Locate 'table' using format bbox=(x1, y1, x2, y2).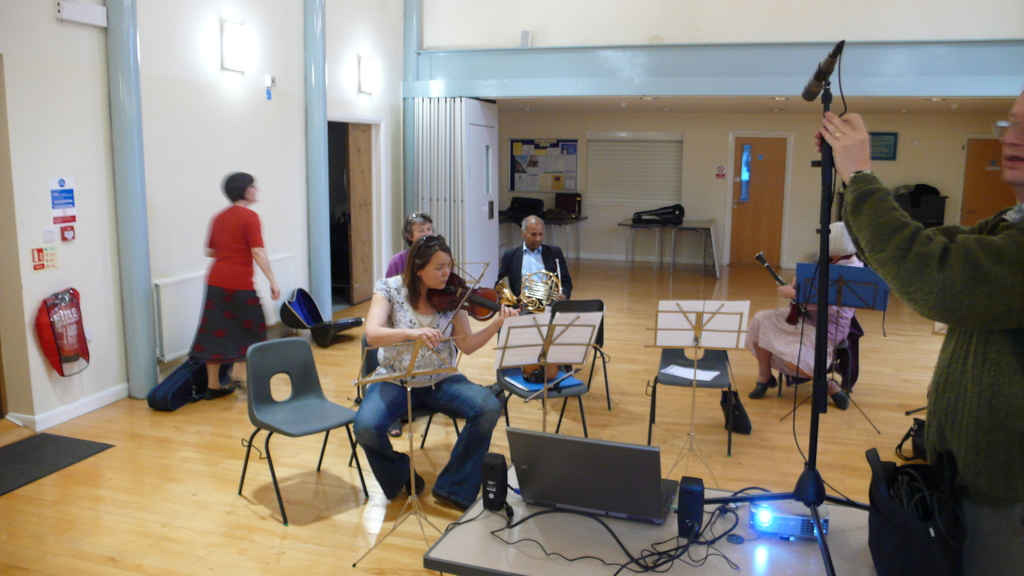
bbox=(497, 204, 589, 265).
